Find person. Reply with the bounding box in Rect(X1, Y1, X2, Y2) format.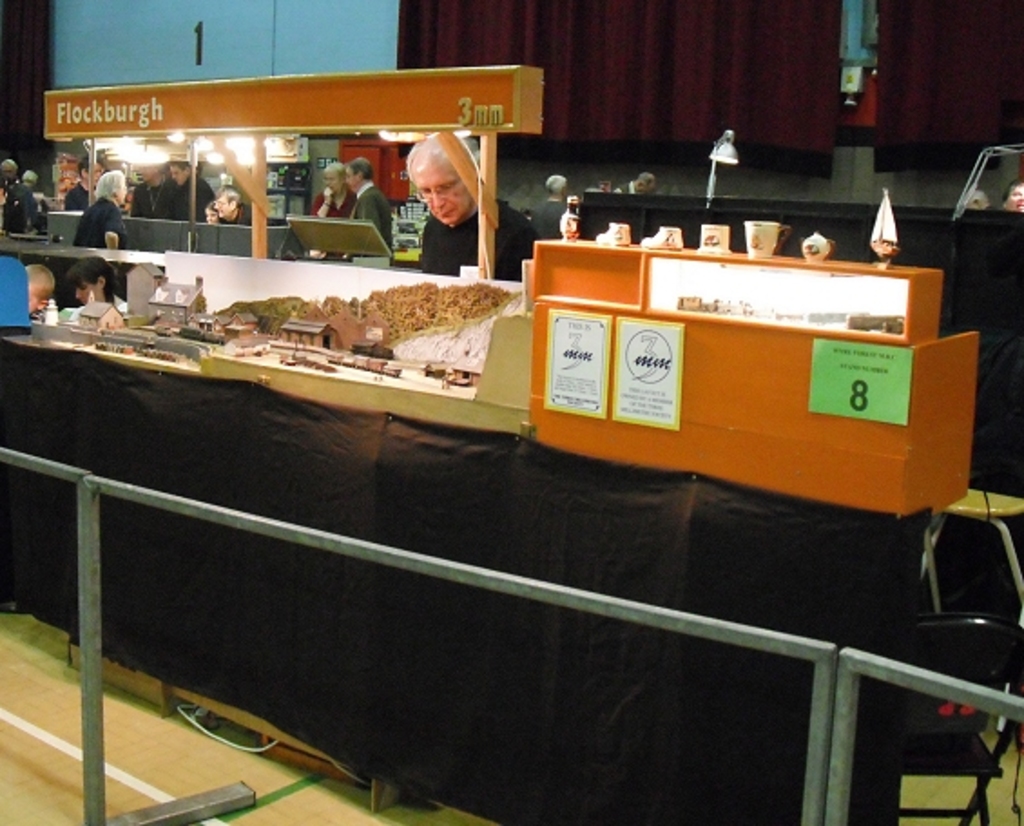
Rect(533, 172, 571, 237).
